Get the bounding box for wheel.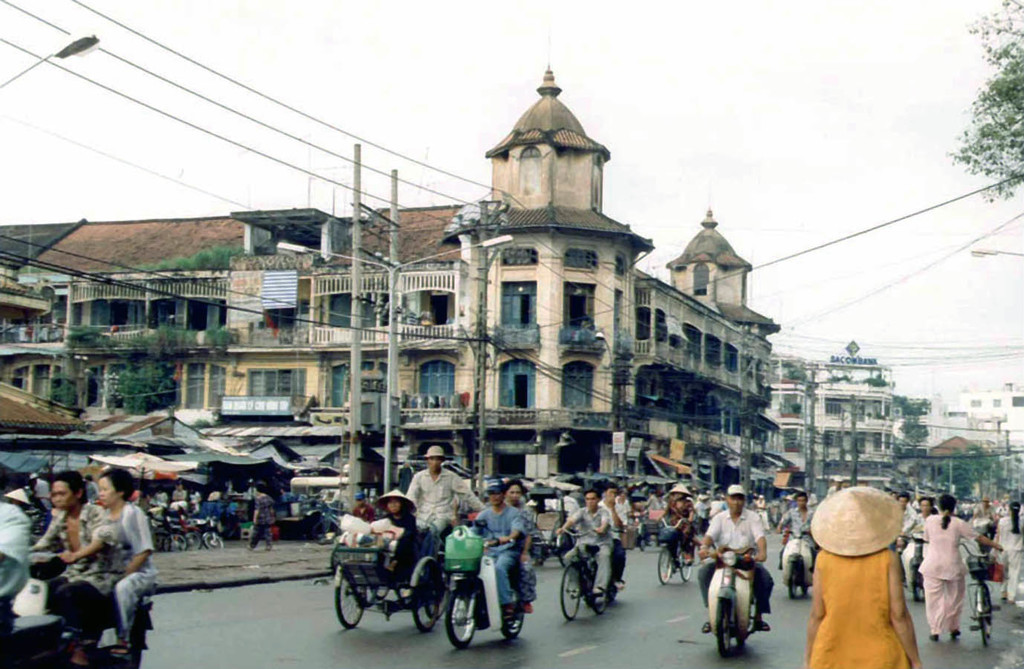
547/557/589/622.
